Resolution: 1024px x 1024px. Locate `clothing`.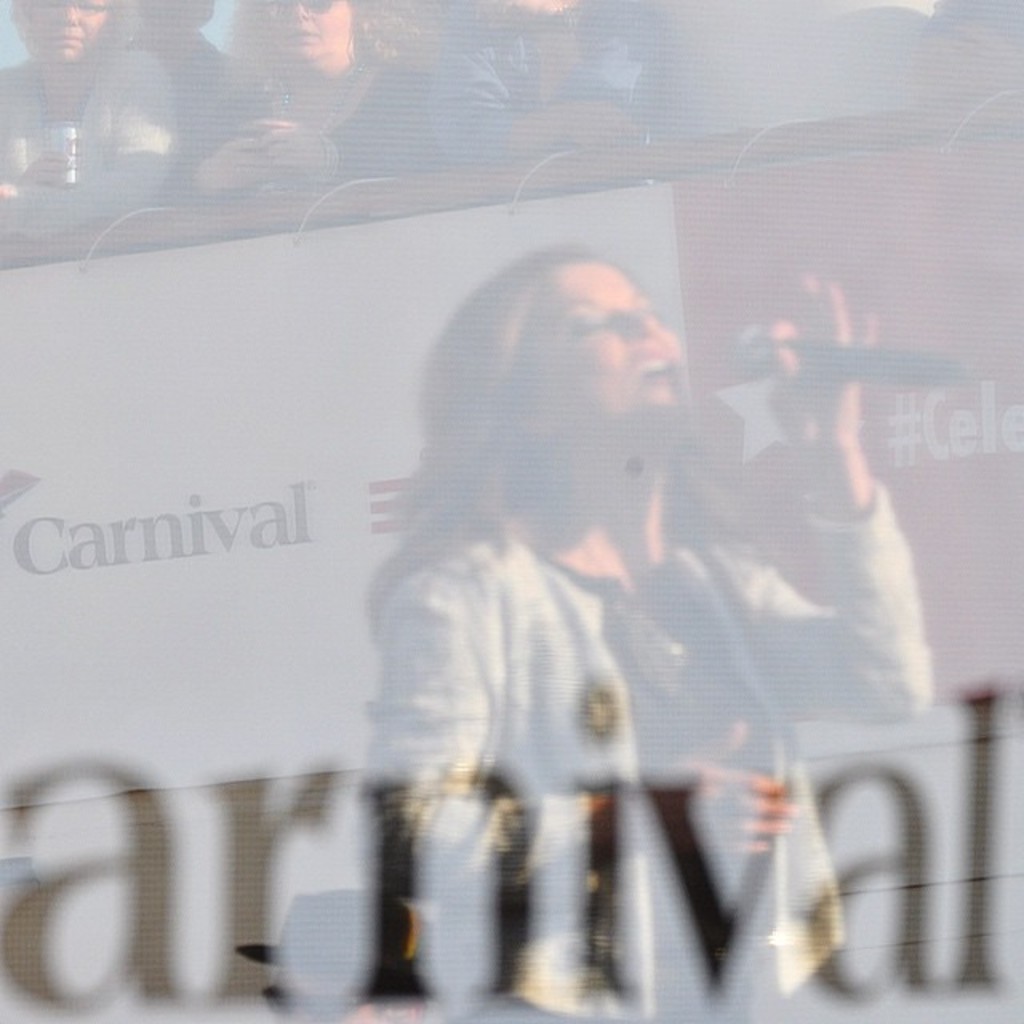
(181, 48, 446, 202).
